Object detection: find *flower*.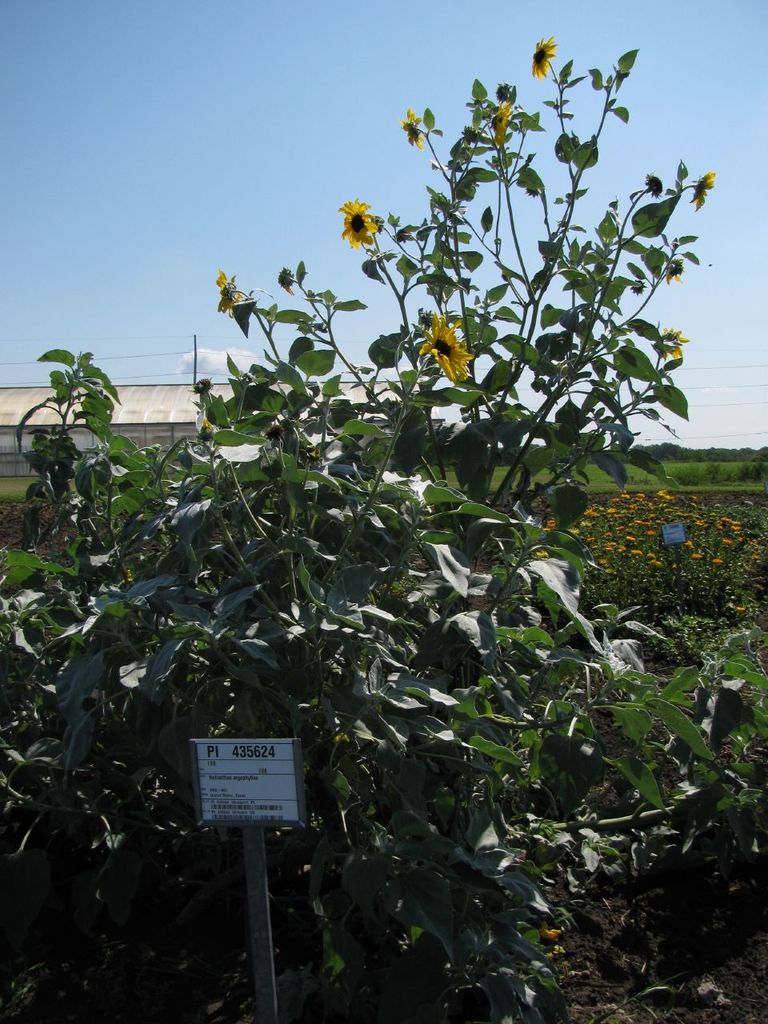
bbox=(690, 170, 713, 209).
